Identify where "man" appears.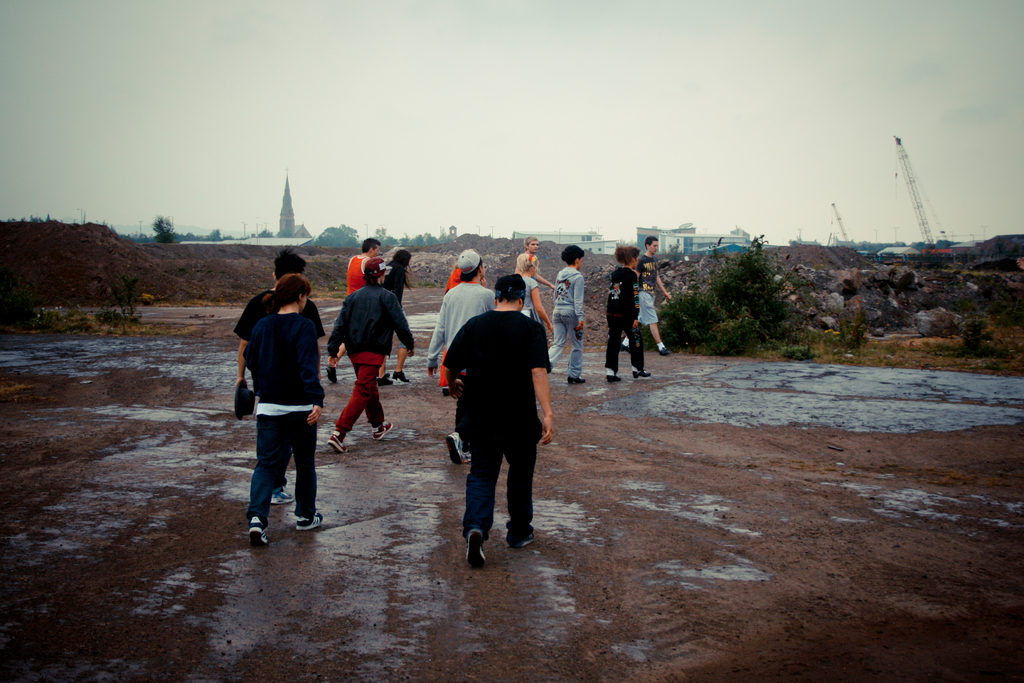
Appears at (515, 235, 553, 283).
